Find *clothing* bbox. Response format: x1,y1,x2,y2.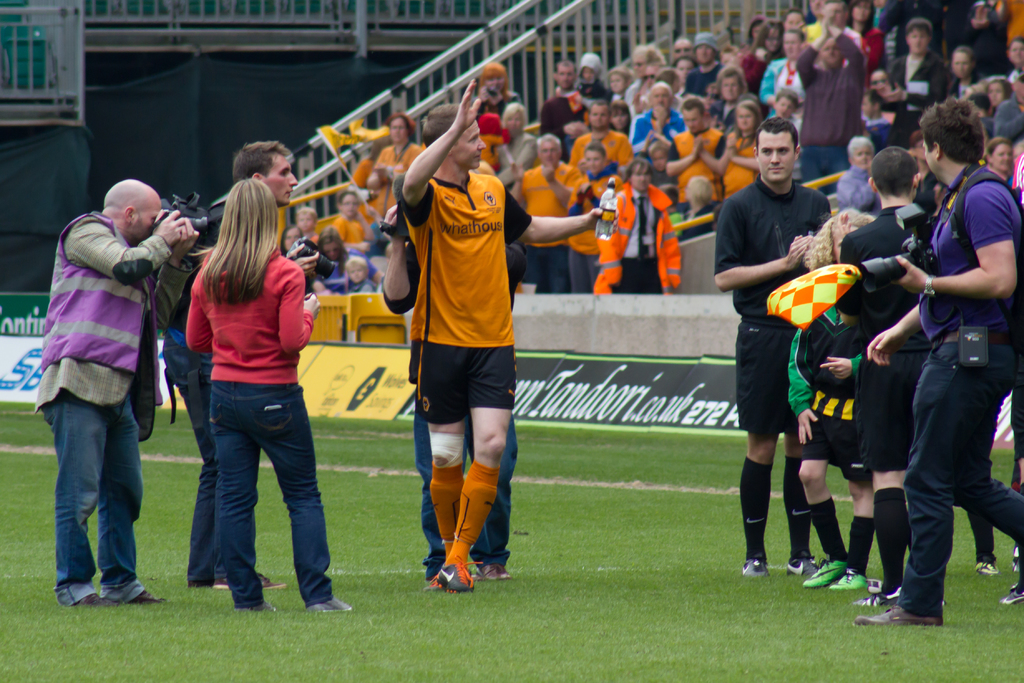
428,463,463,550.
